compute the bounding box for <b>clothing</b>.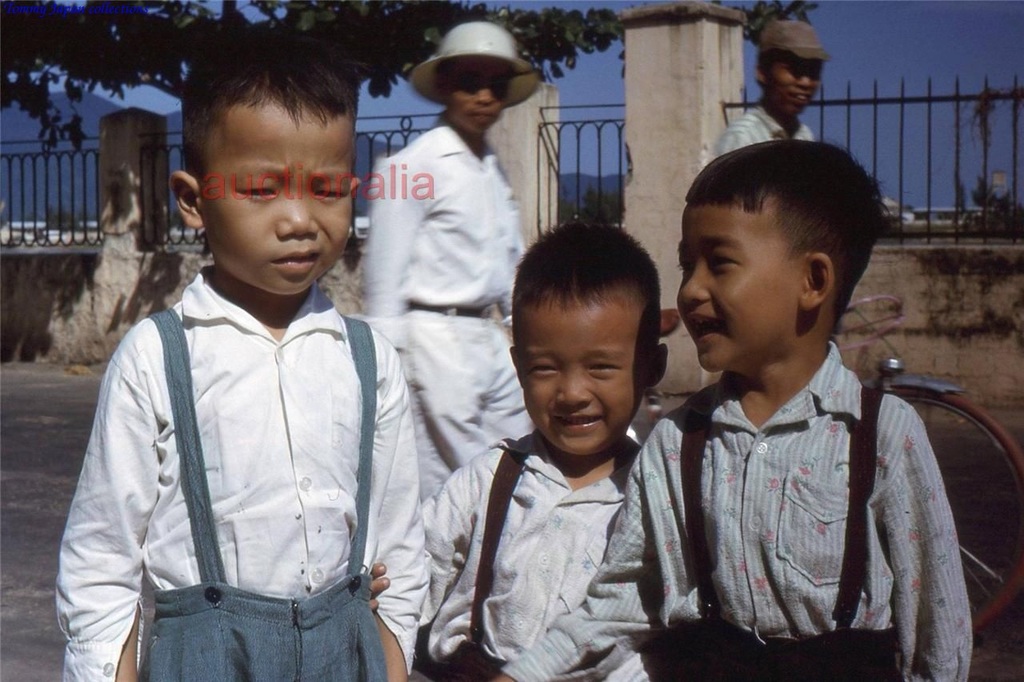
locate(50, 264, 430, 681).
